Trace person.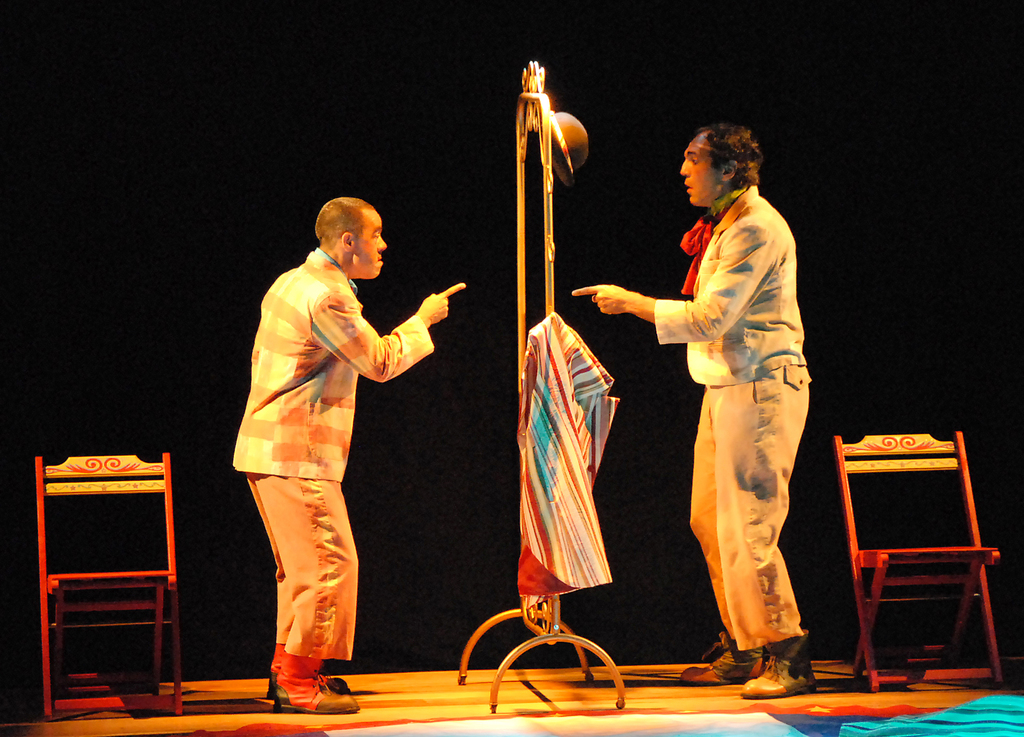
Traced to 570, 118, 814, 702.
